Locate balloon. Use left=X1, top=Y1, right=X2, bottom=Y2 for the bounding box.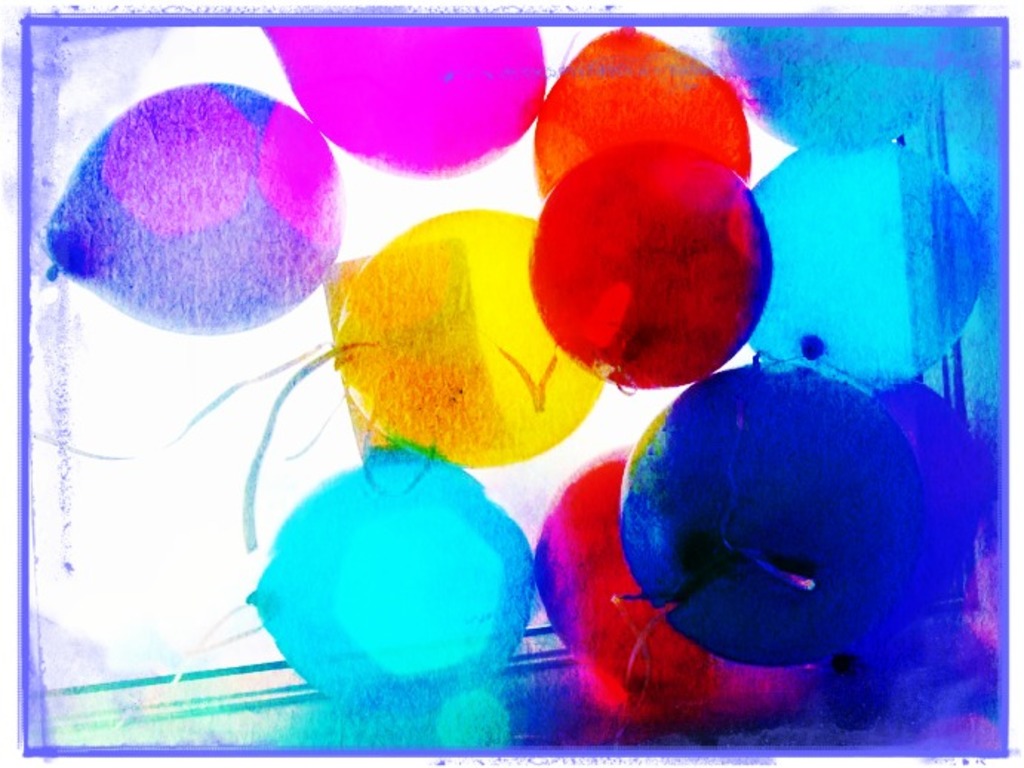
left=531, top=24, right=754, bottom=200.
